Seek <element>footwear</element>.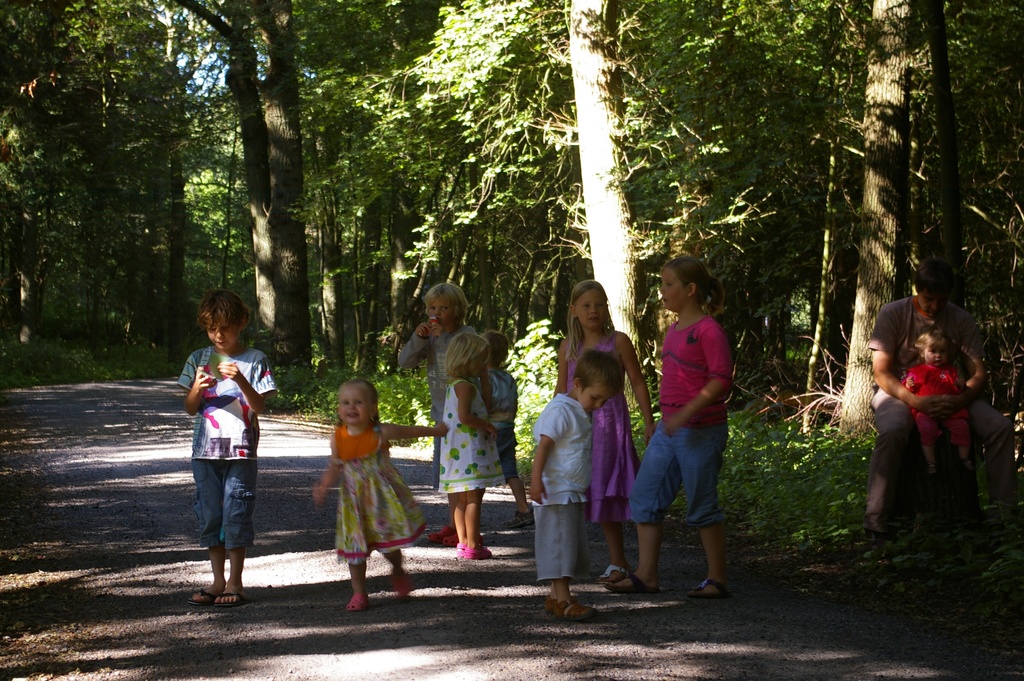
rect(600, 570, 652, 593).
